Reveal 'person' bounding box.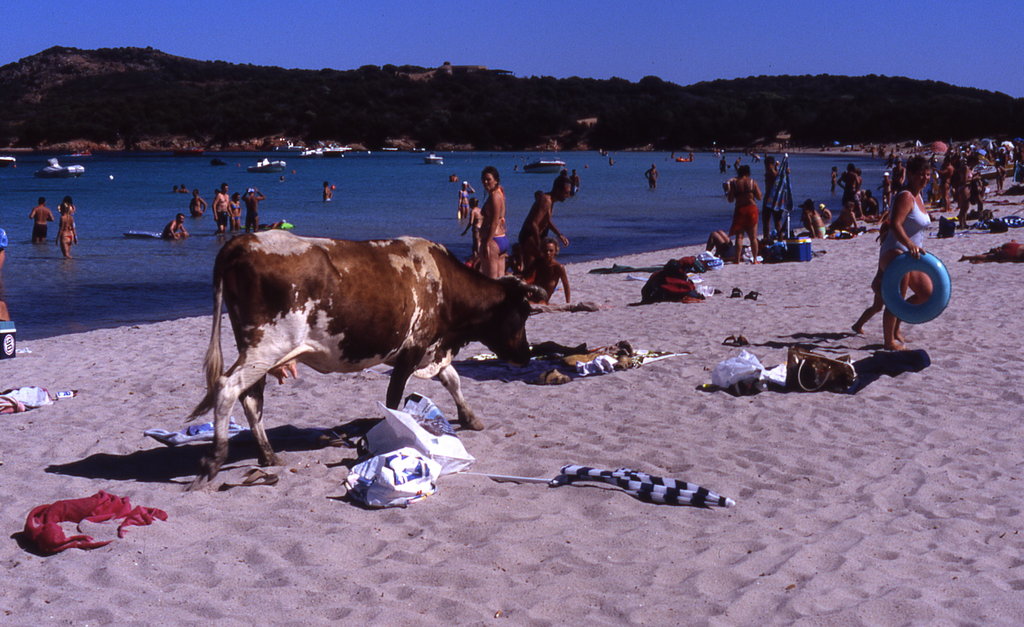
Revealed: pyautogui.locateOnScreen(28, 195, 56, 245).
